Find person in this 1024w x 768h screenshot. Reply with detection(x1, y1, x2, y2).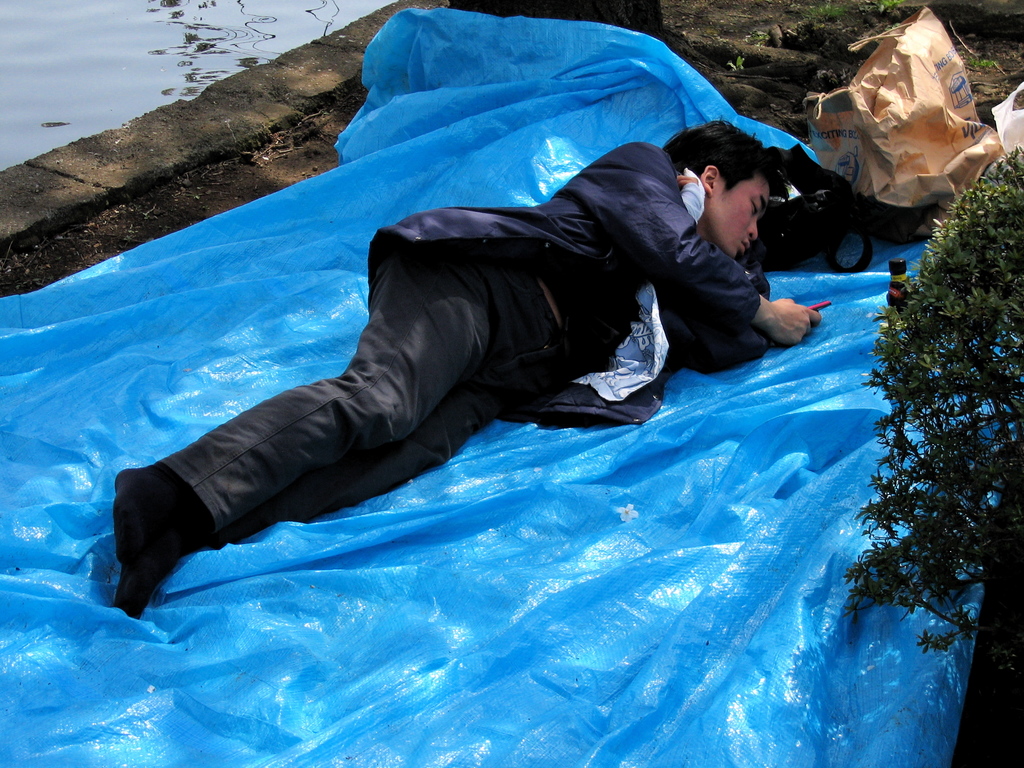
detection(113, 111, 831, 625).
